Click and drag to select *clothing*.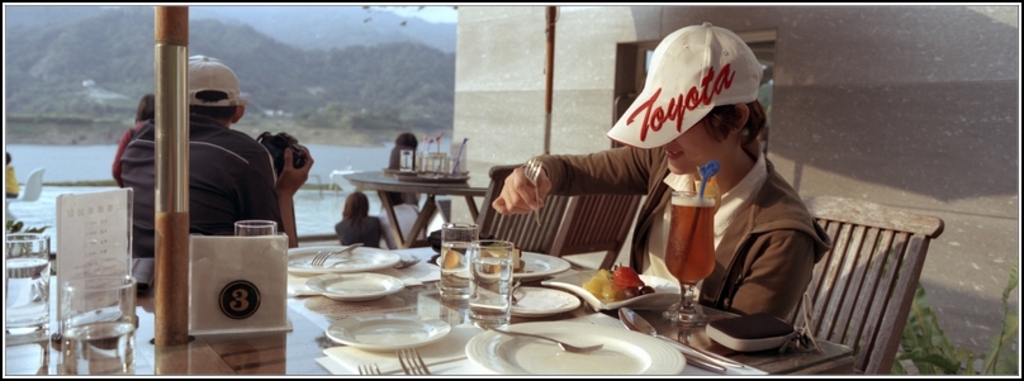
Selection: rect(526, 141, 833, 324).
